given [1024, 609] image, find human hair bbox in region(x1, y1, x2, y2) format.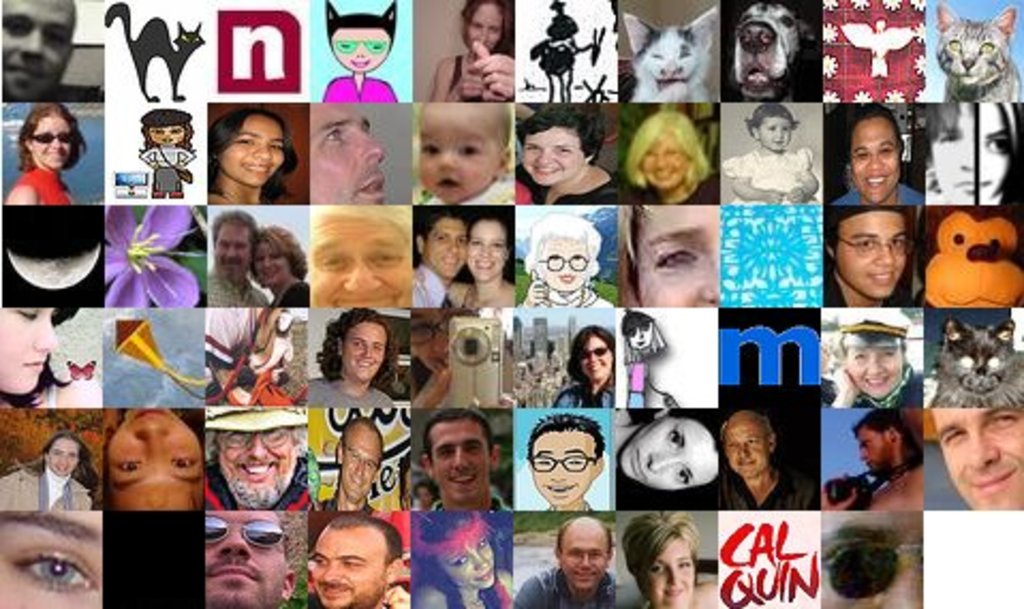
region(417, 201, 464, 244).
